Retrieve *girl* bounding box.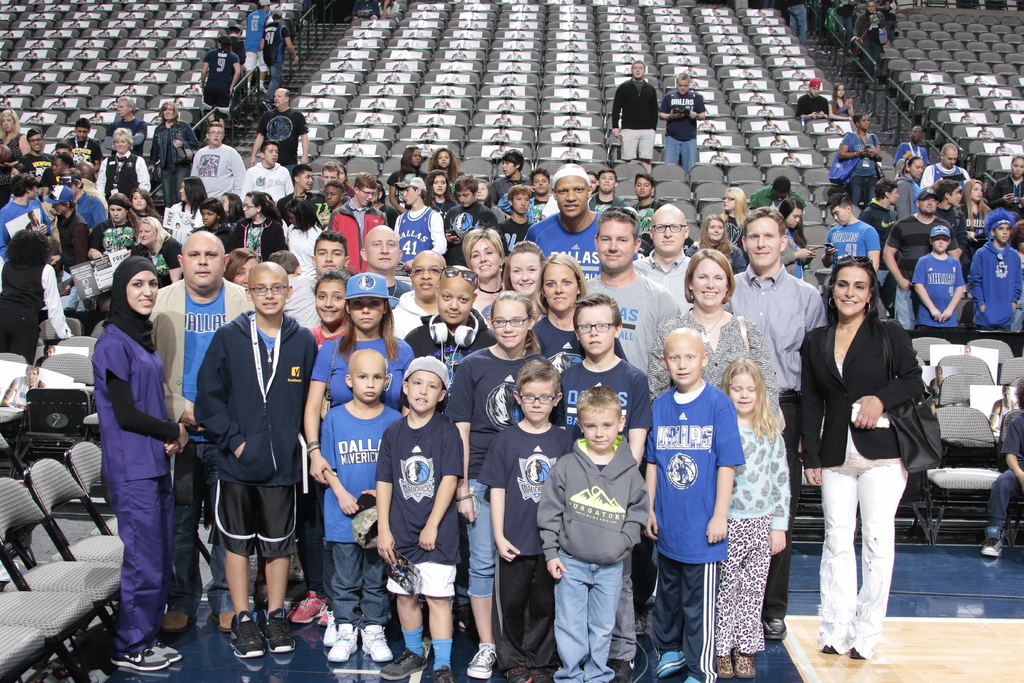
Bounding box: x1=199, y1=37, x2=240, y2=137.
